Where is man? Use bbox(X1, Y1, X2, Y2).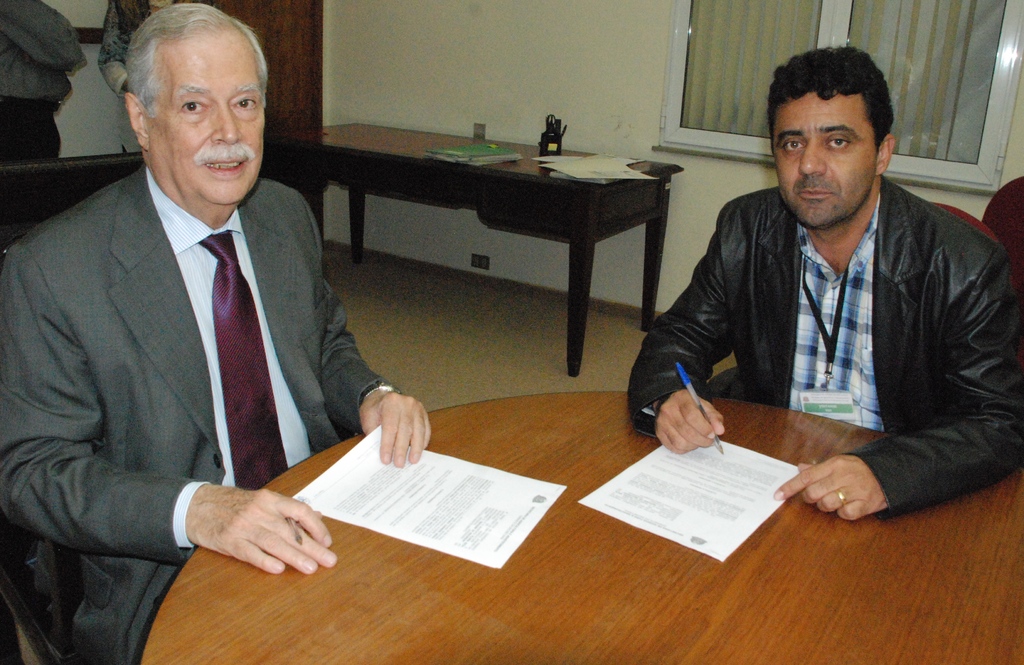
bbox(20, 14, 396, 630).
